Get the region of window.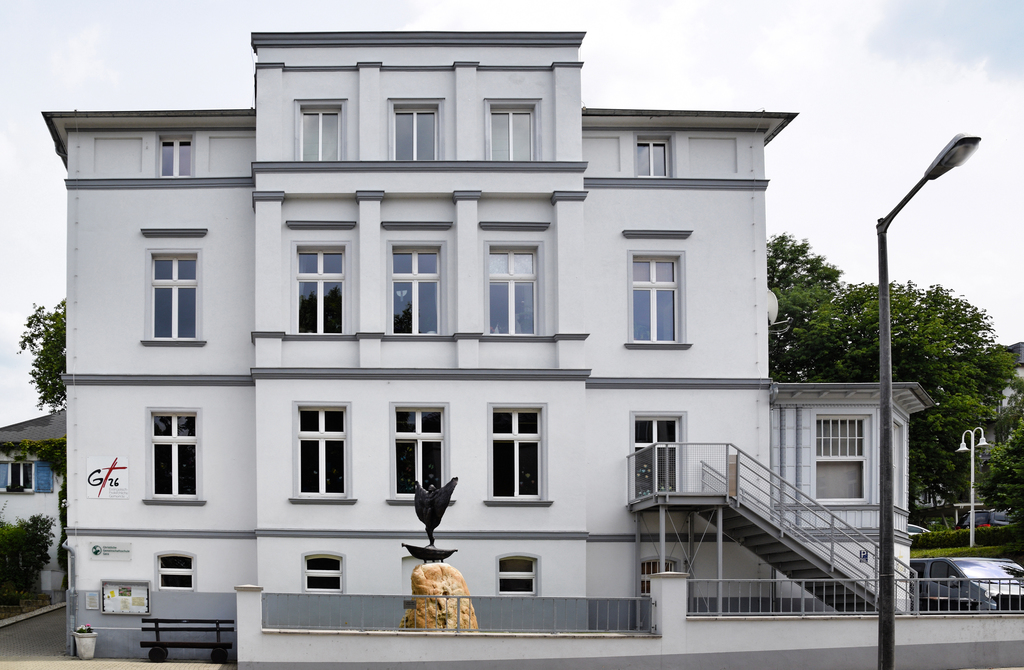
l=137, t=404, r=206, b=503.
